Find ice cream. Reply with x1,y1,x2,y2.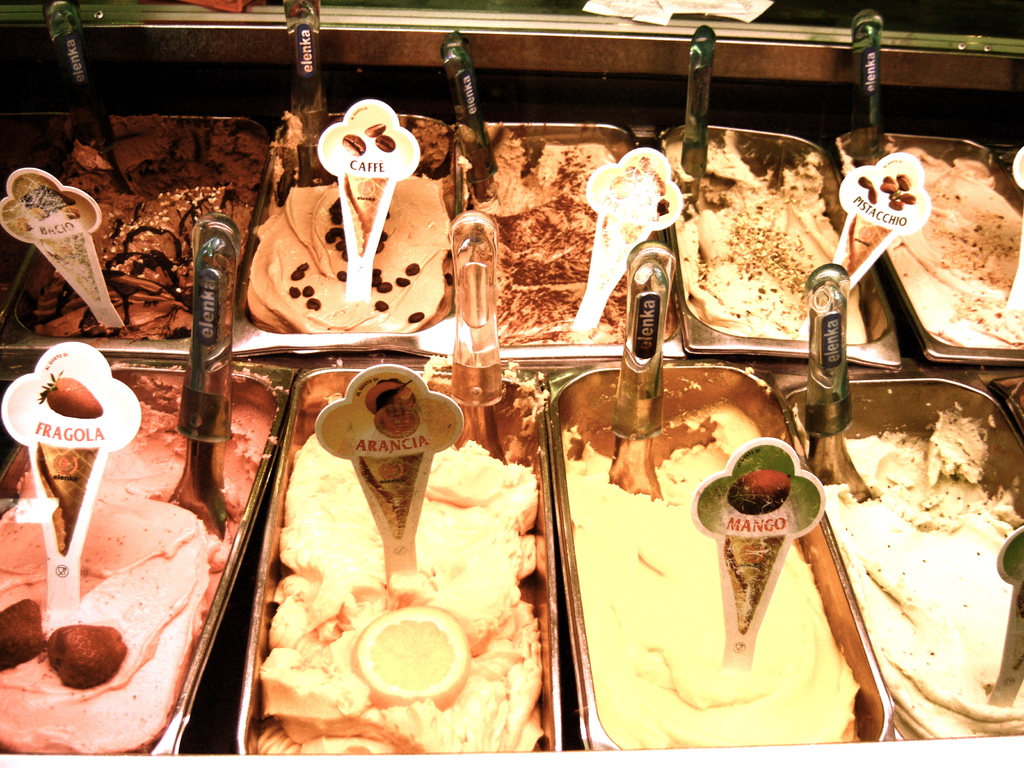
884,141,1023,353.
